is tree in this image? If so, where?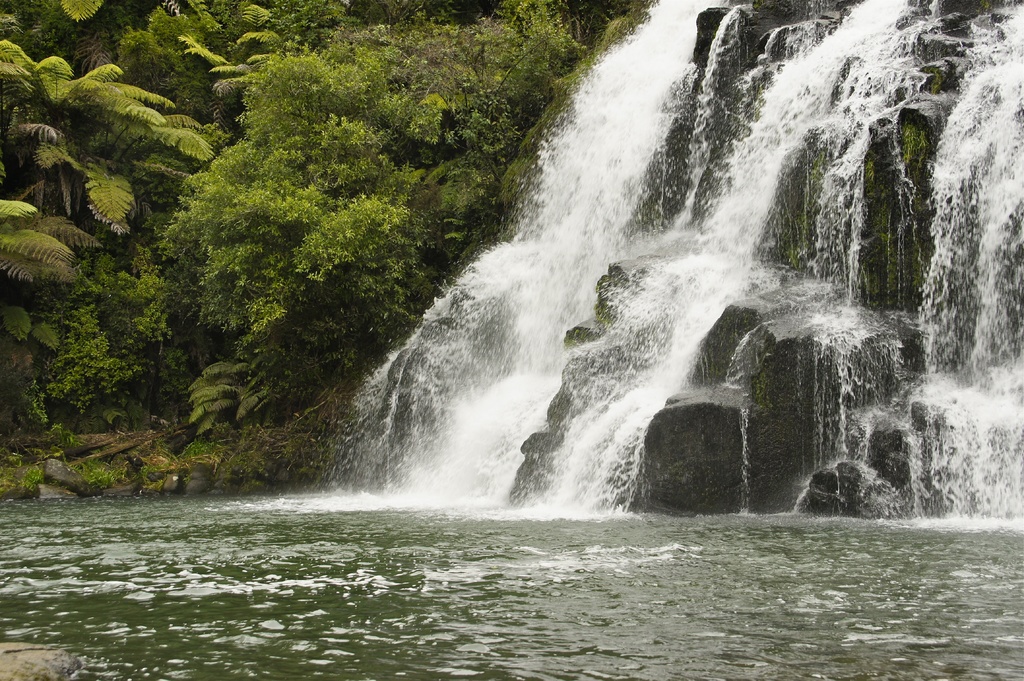
Yes, at left=0, top=407, right=220, bottom=502.
